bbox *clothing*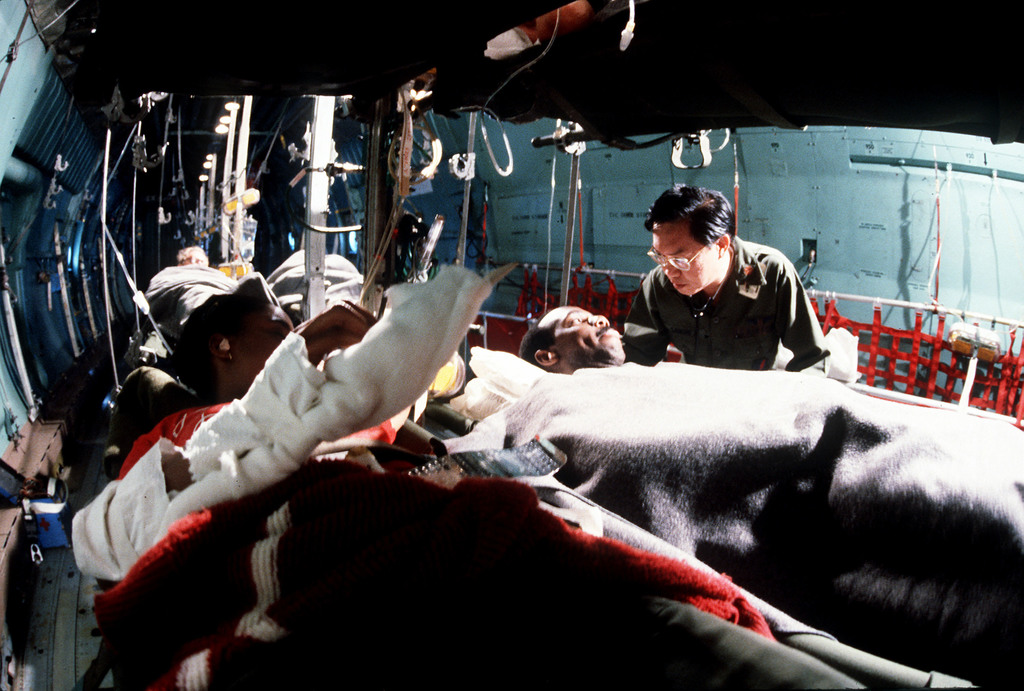
box=[140, 266, 266, 345]
